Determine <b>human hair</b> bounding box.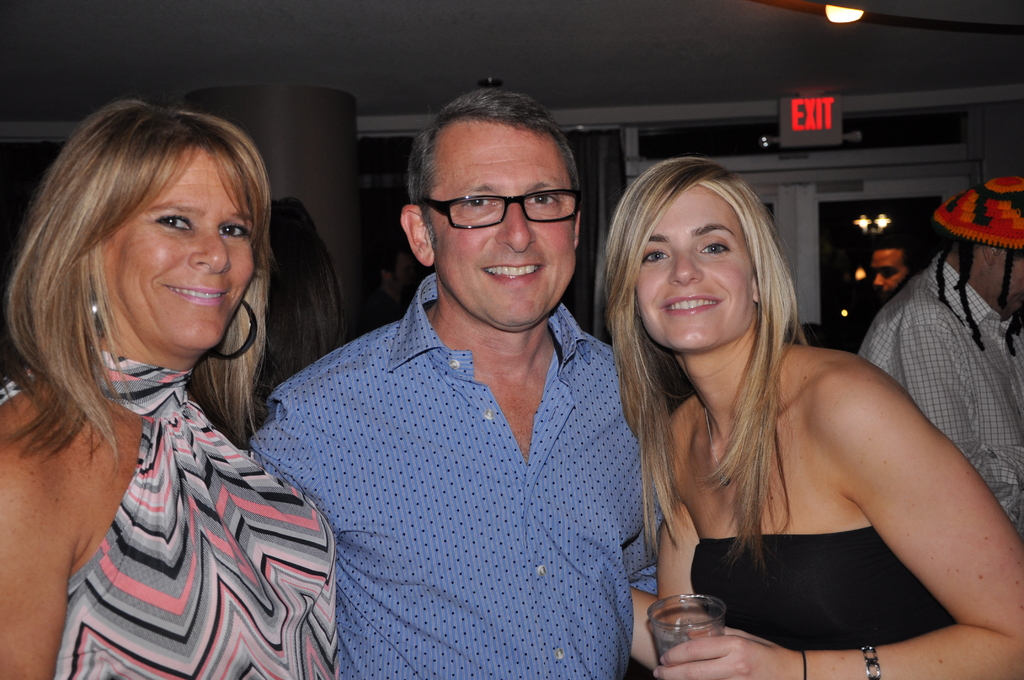
Determined: bbox=(14, 73, 280, 464).
